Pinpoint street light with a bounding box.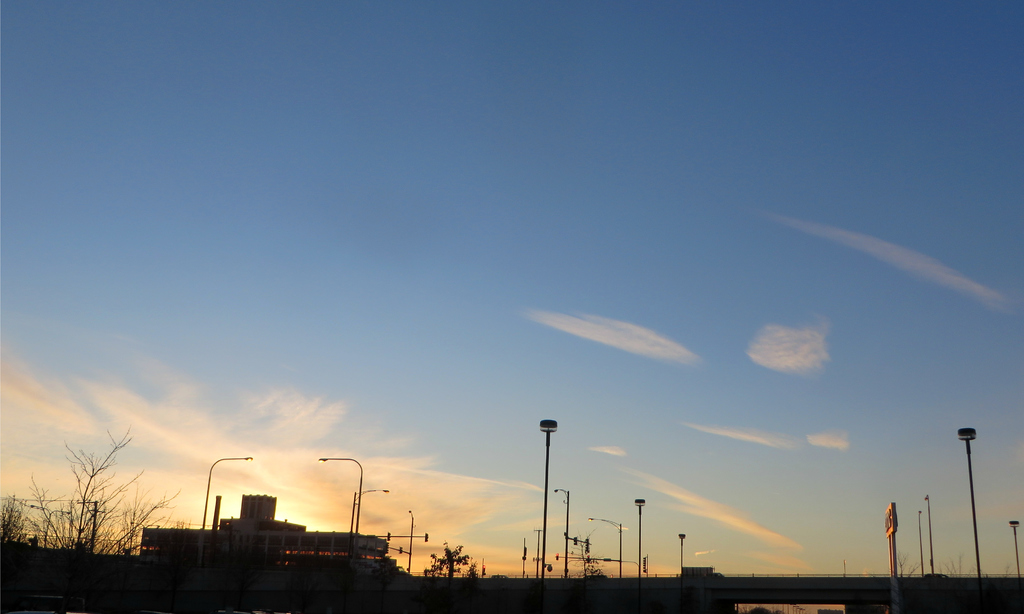
Rect(522, 421, 576, 566).
